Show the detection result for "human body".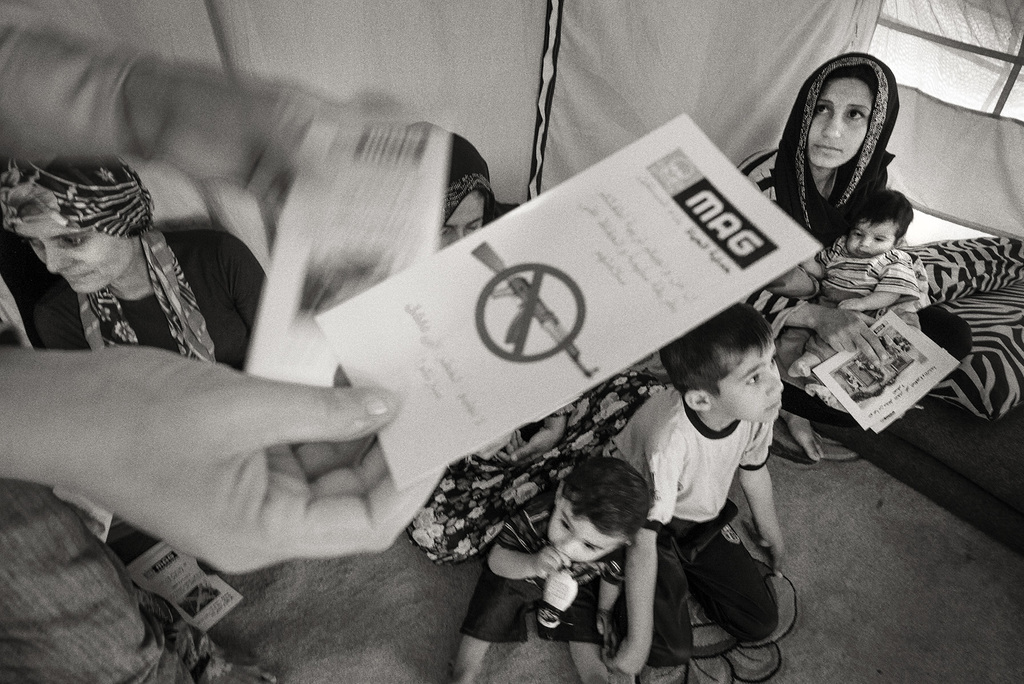
bbox=[604, 303, 785, 672].
